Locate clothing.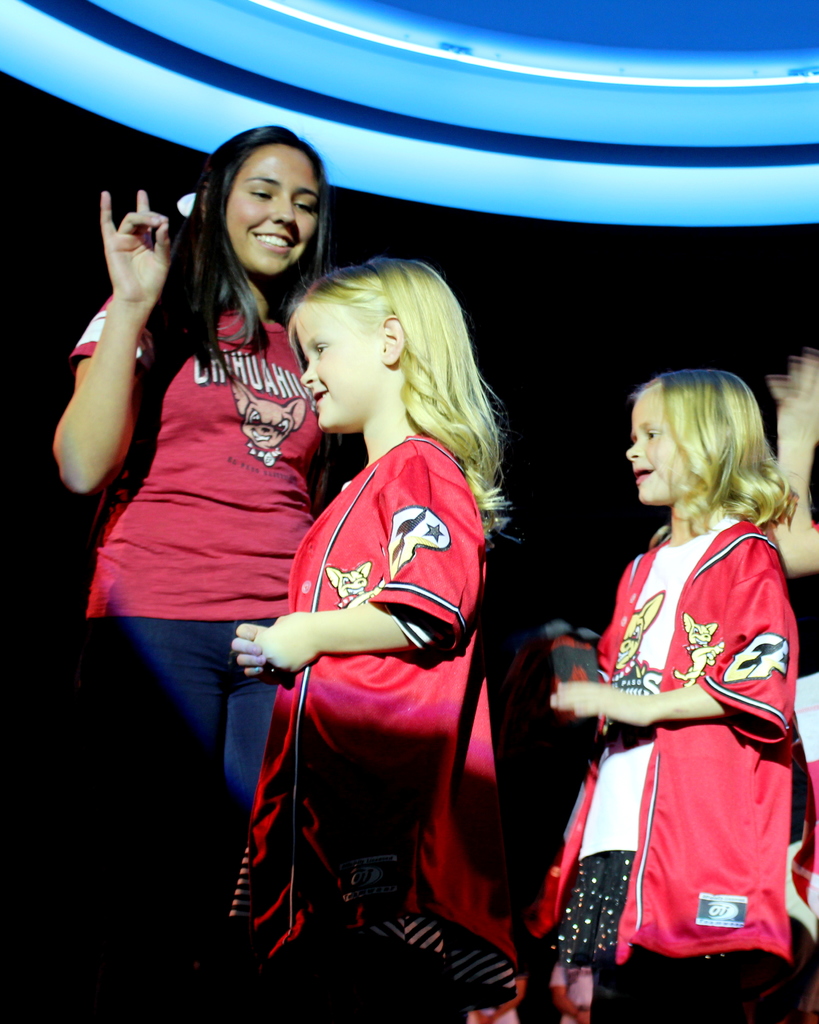
Bounding box: BBox(227, 440, 521, 1023).
